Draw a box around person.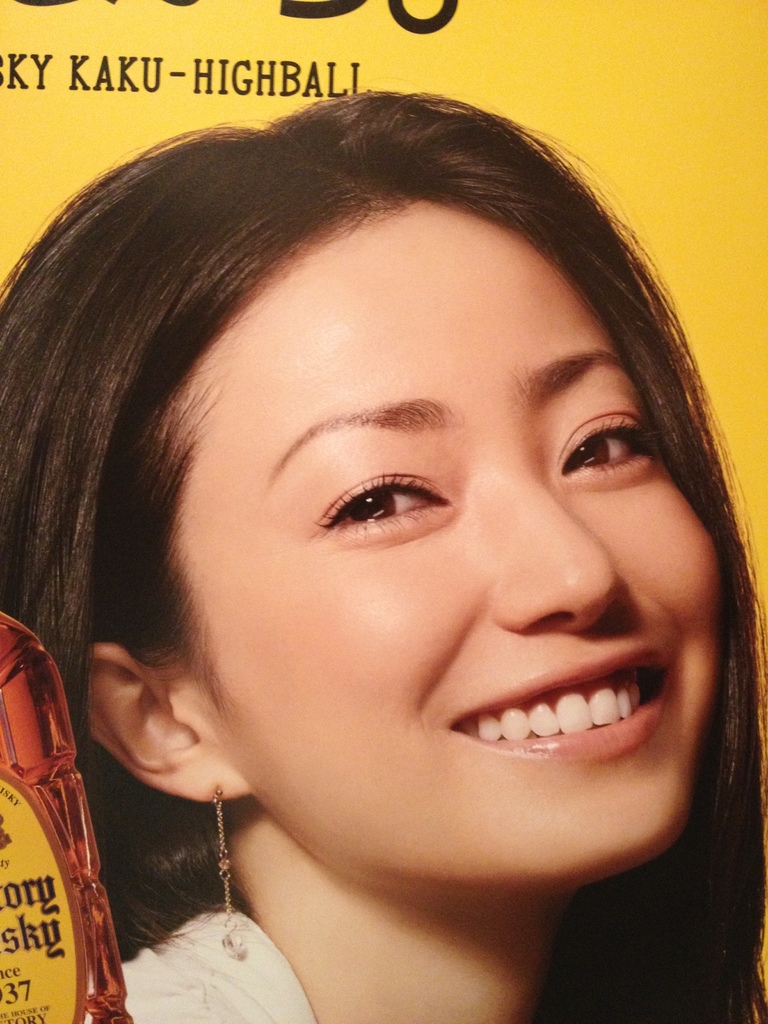
[x1=0, y1=85, x2=767, y2=1023].
